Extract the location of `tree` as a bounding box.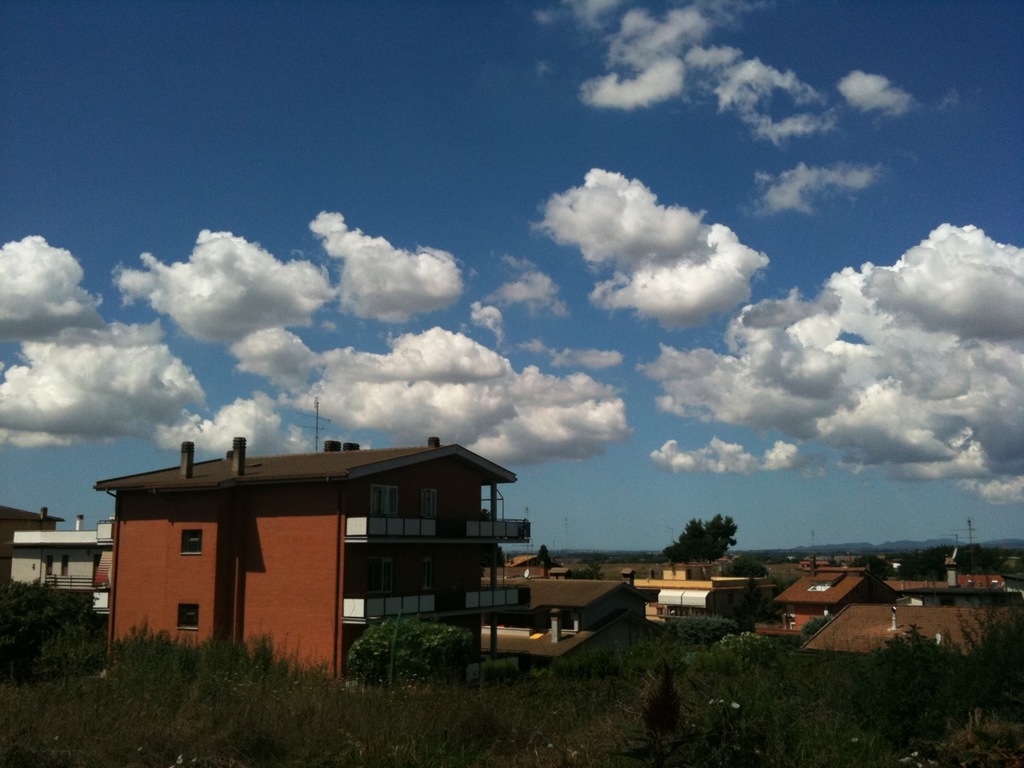
Rect(718, 556, 770, 578).
